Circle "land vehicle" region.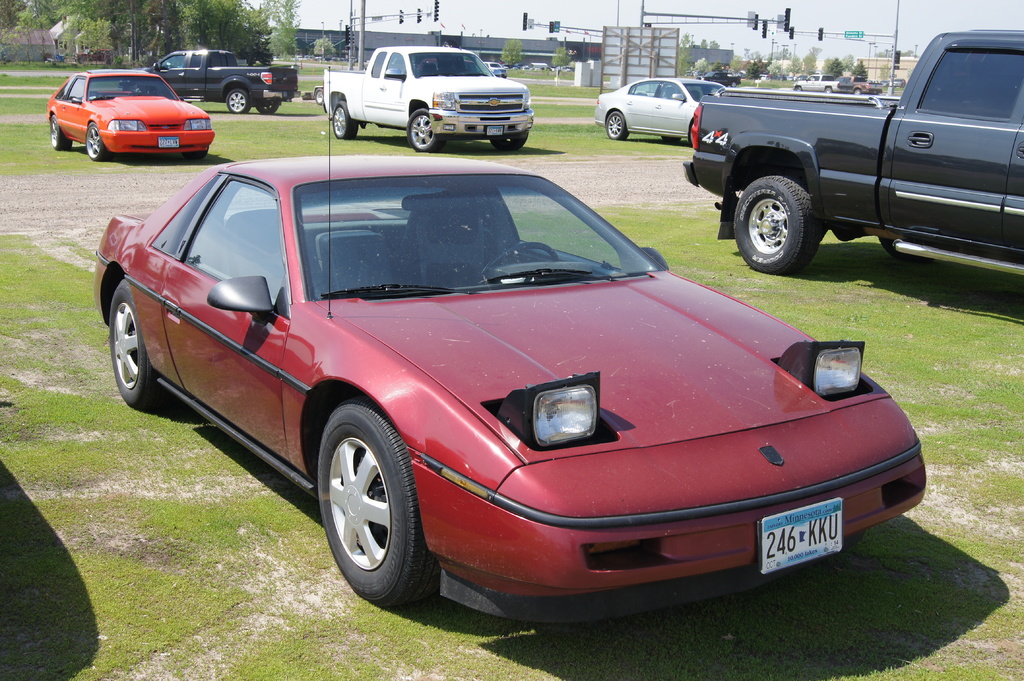
Region: (left=699, top=70, right=742, bottom=88).
